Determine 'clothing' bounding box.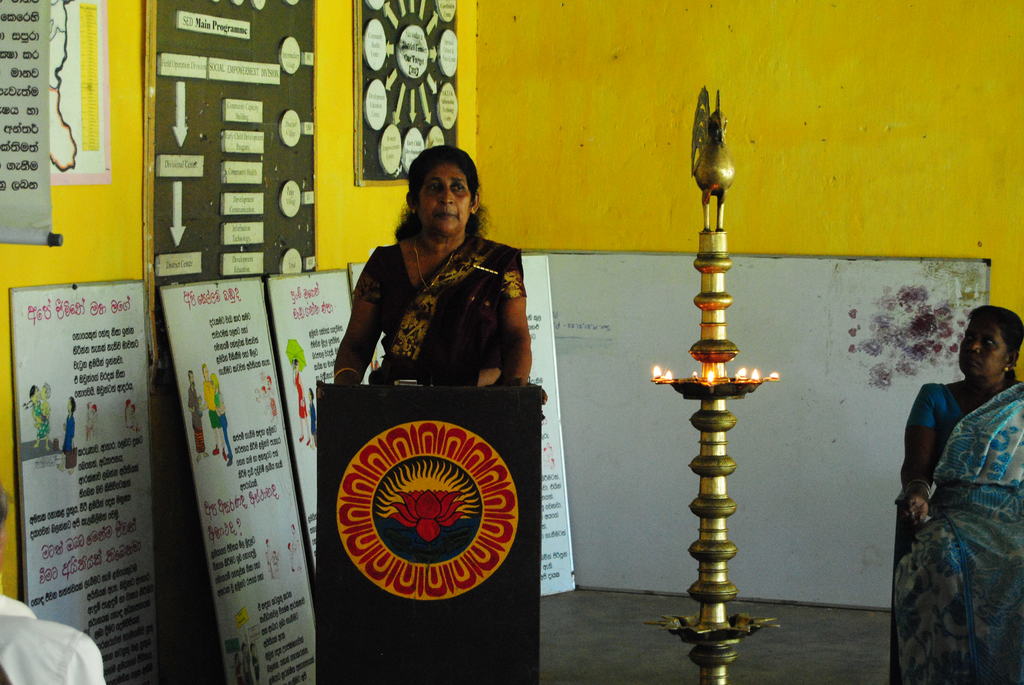
Determined: [left=235, top=662, right=247, bottom=684].
